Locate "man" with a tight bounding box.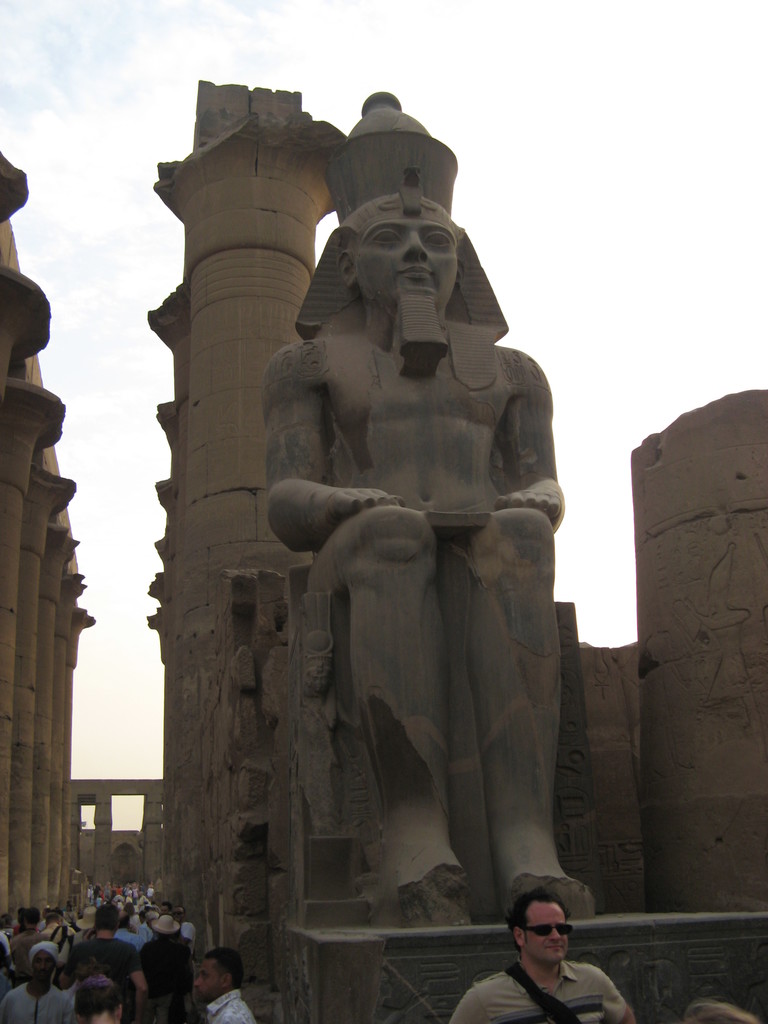
x1=74, y1=904, x2=154, y2=1023.
